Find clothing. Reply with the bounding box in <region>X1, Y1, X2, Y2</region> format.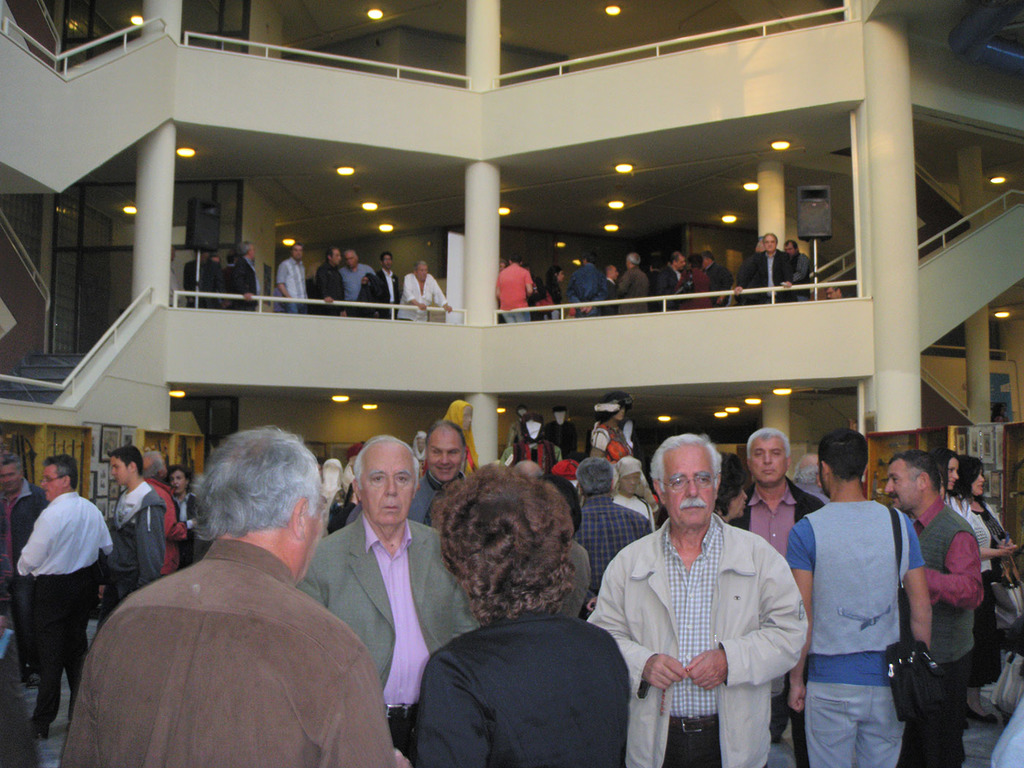
<region>15, 491, 113, 722</region>.
